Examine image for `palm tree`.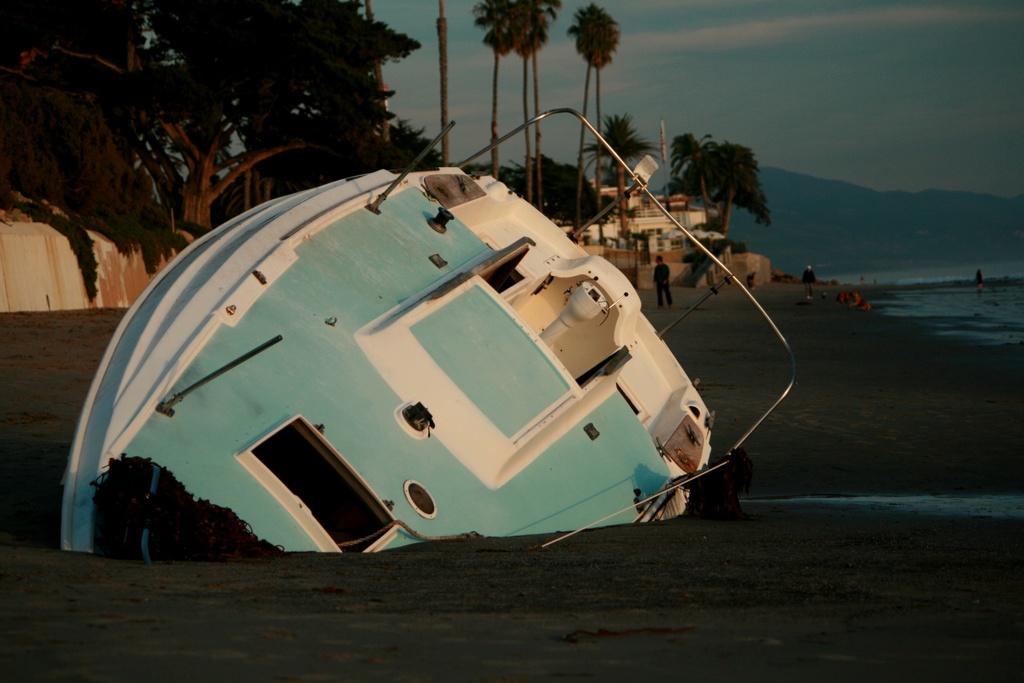
Examination result: bbox(578, 1, 618, 216).
